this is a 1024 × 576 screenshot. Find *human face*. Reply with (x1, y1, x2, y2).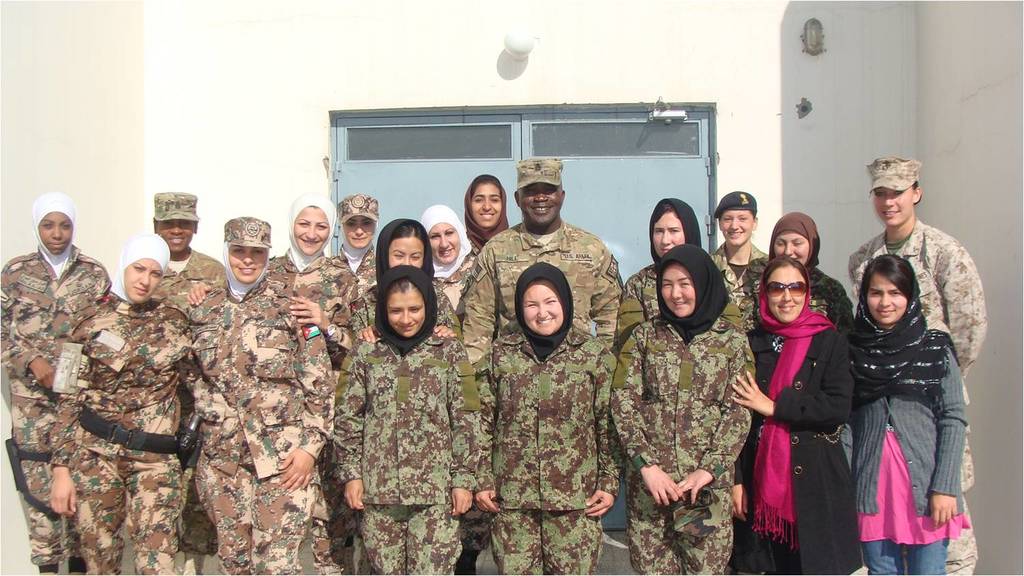
(763, 264, 807, 324).
